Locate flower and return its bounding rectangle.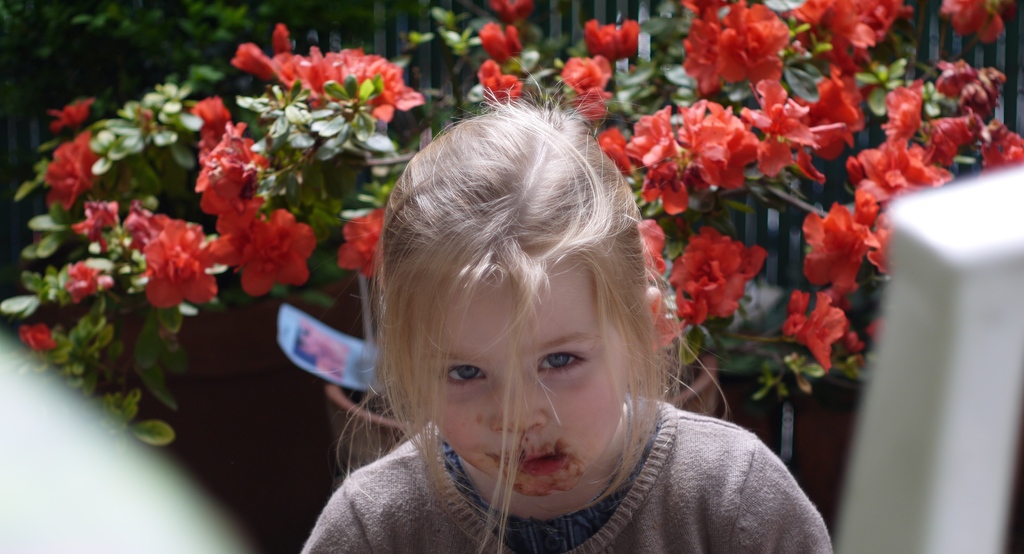
18:321:55:355.
